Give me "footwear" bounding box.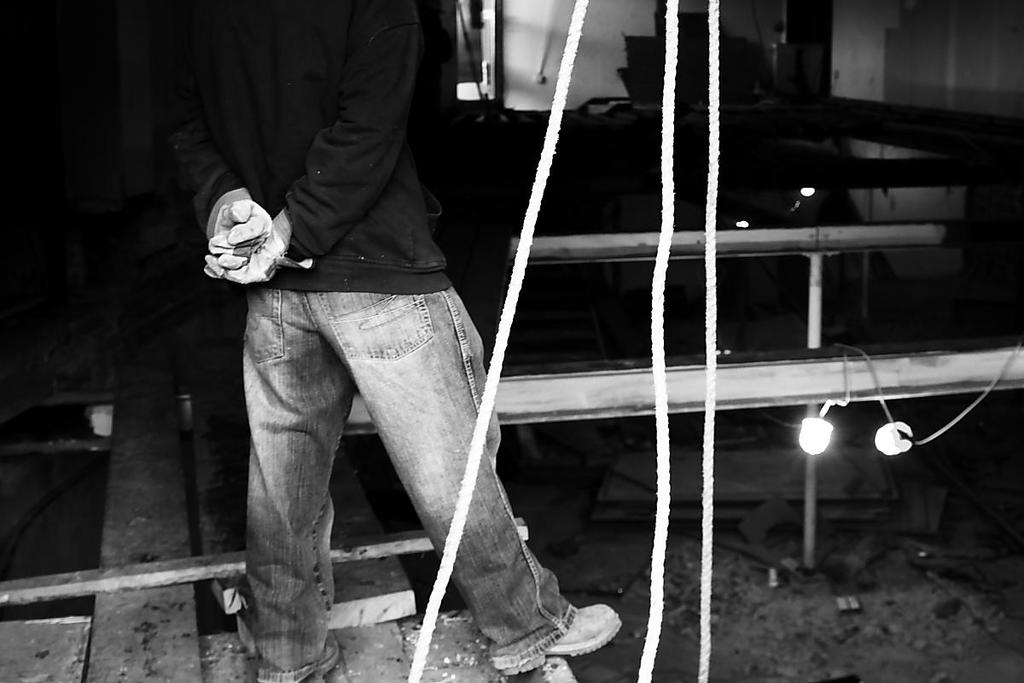
(left=491, top=598, right=625, bottom=674).
